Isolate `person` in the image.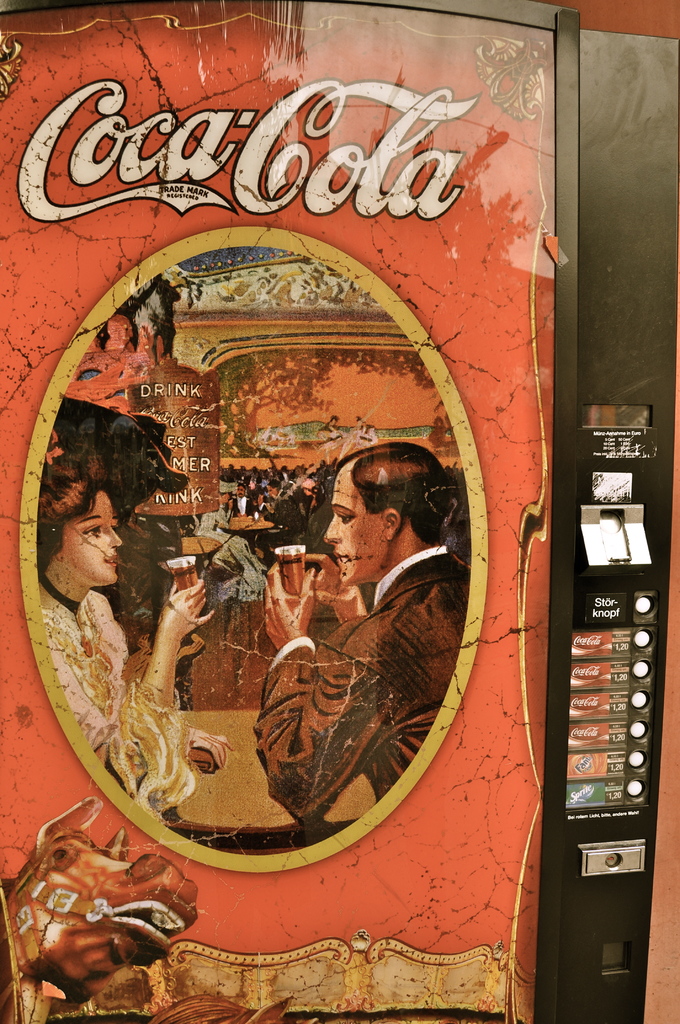
Isolated region: x1=252 y1=436 x2=470 y2=822.
